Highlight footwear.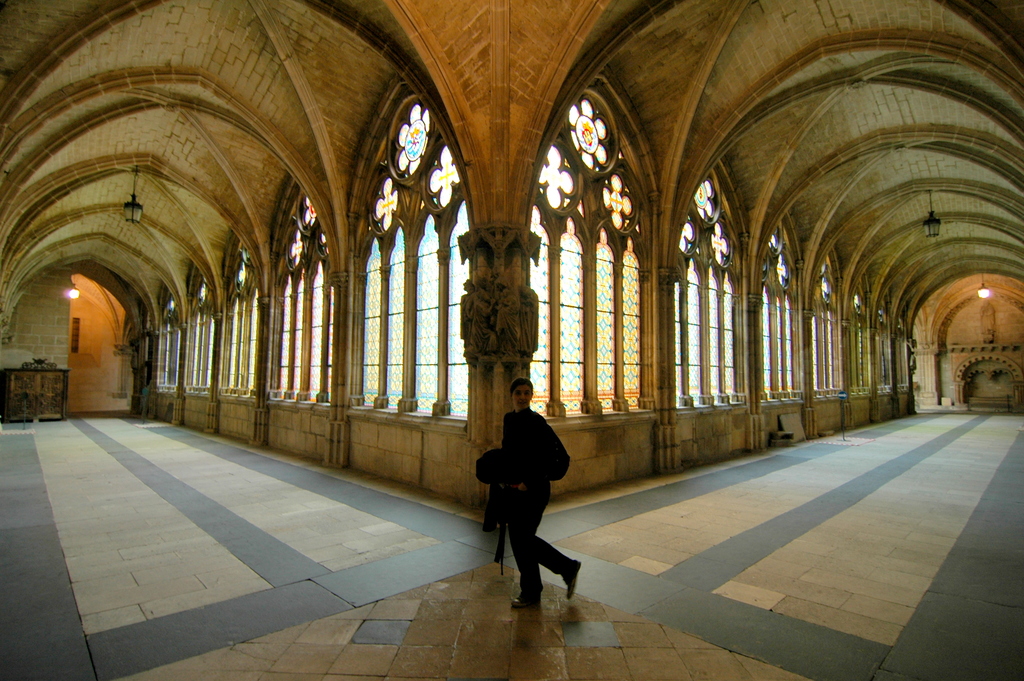
Highlighted region: <box>556,558,580,603</box>.
